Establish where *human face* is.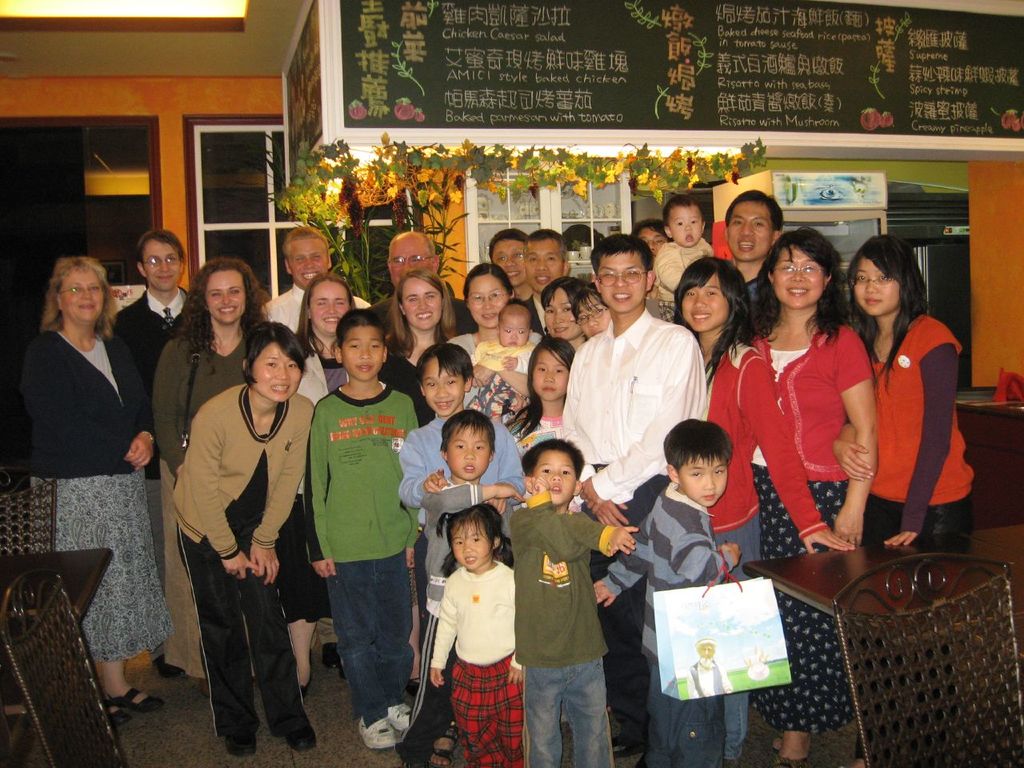
Established at 310:278:350:332.
